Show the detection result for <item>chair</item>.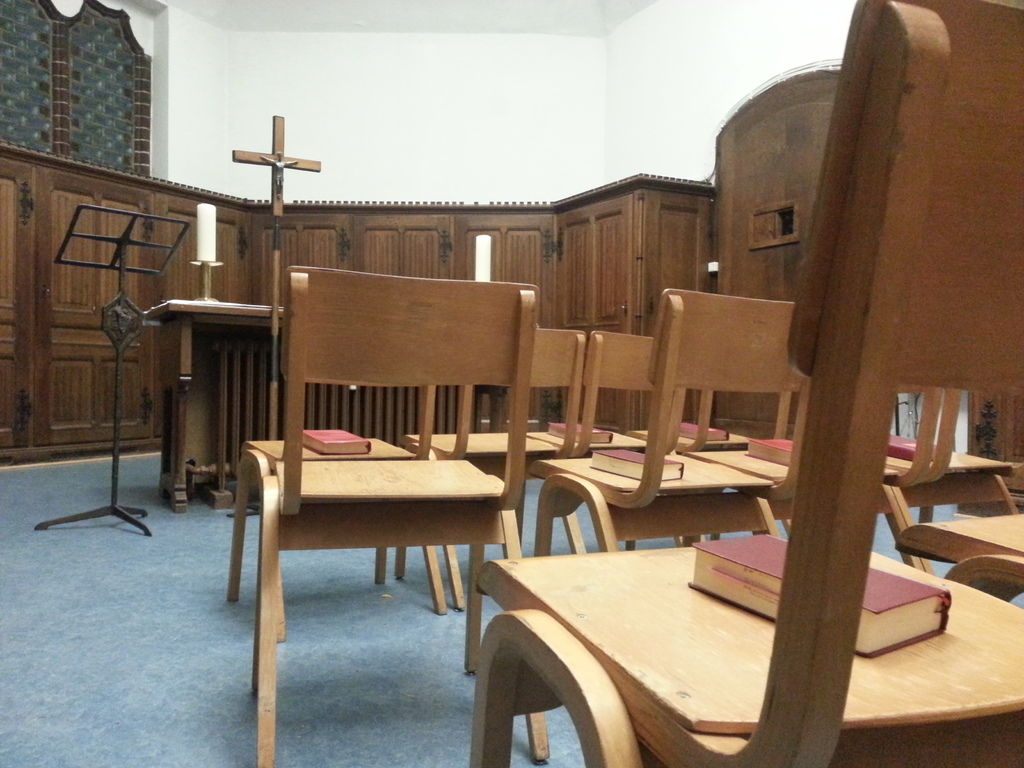
(left=228, top=390, right=445, bottom=641).
